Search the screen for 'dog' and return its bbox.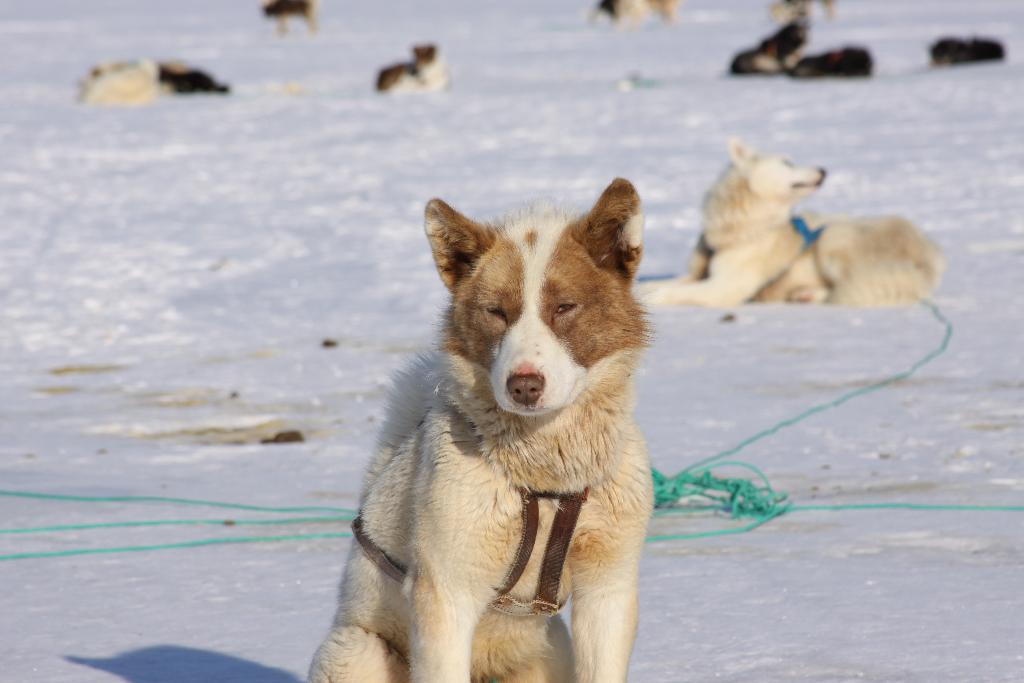
Found: x1=635, y1=131, x2=947, y2=307.
